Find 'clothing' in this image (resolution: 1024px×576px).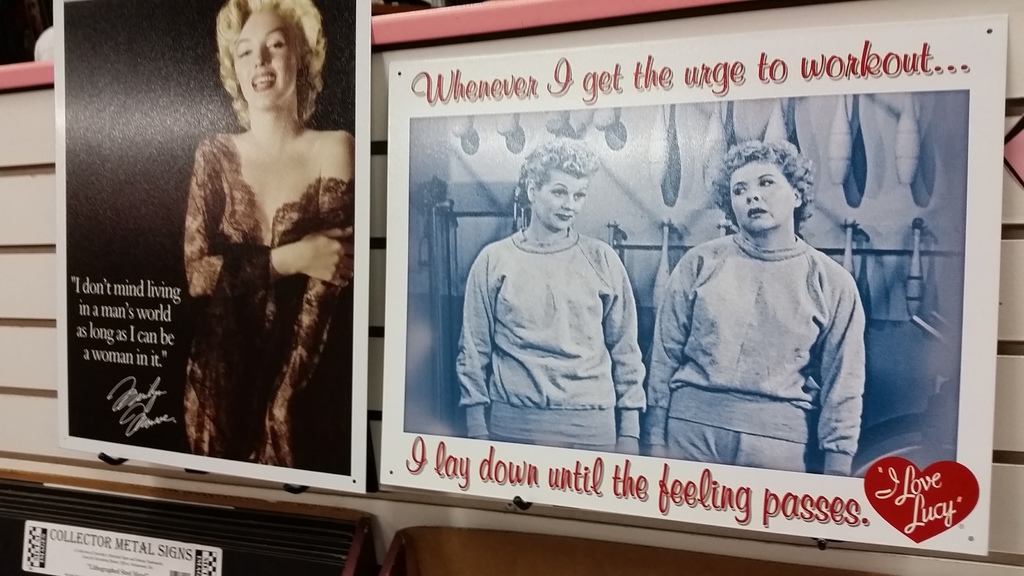
<box>152,76,340,479</box>.
